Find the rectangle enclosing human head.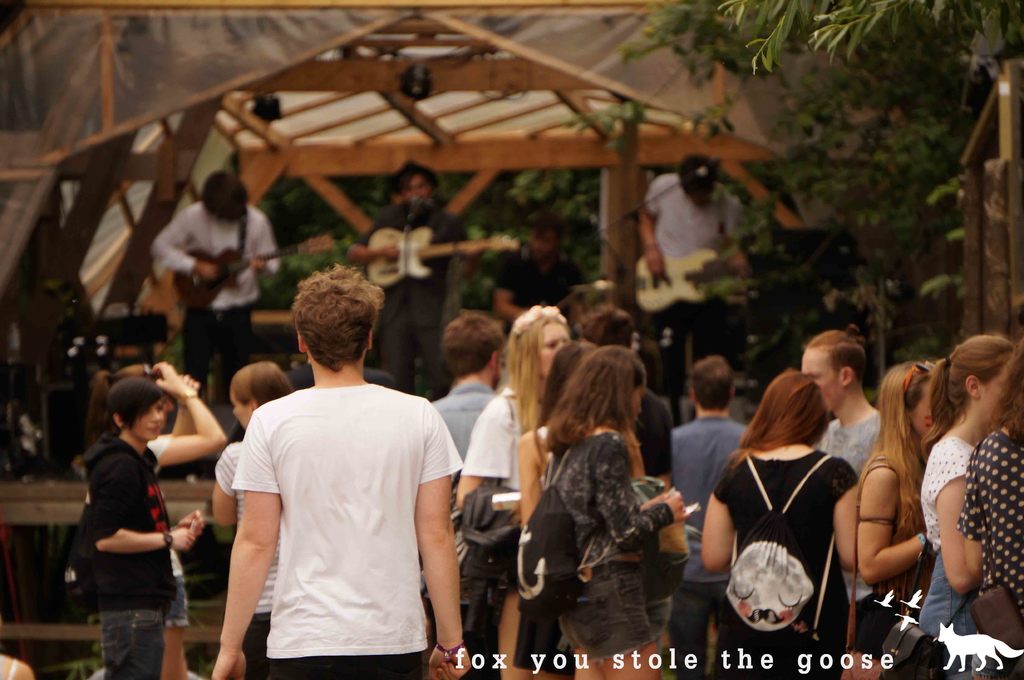
<region>691, 352, 739, 409</region>.
